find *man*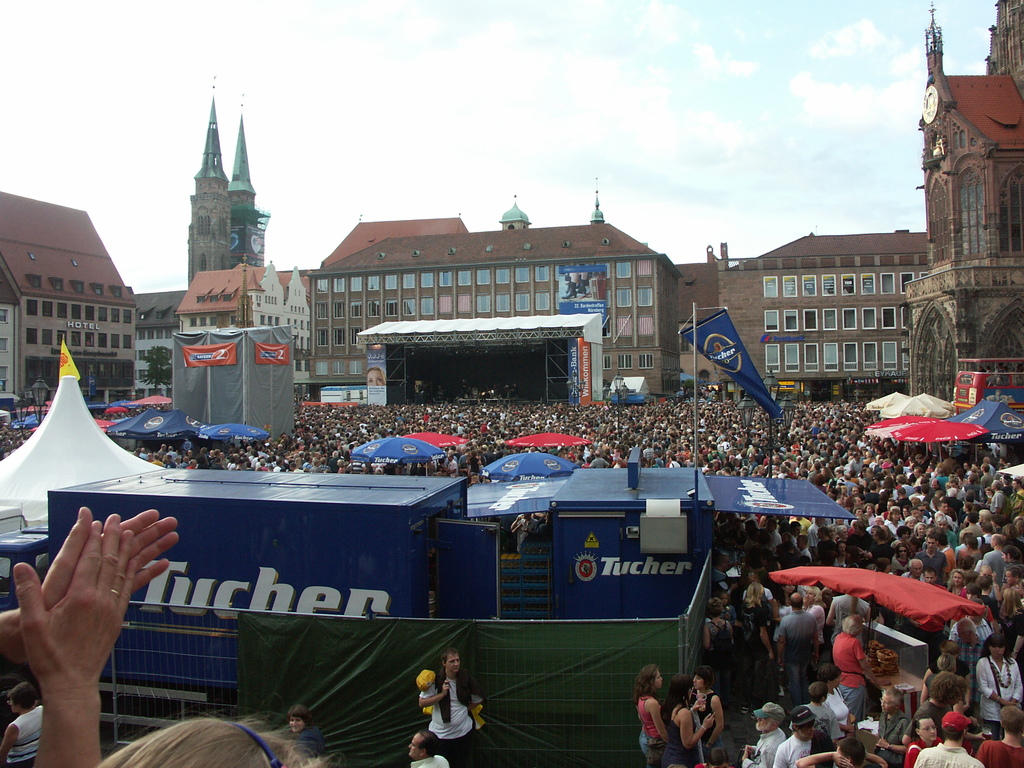
{"left": 589, "top": 450, "right": 609, "bottom": 467}
